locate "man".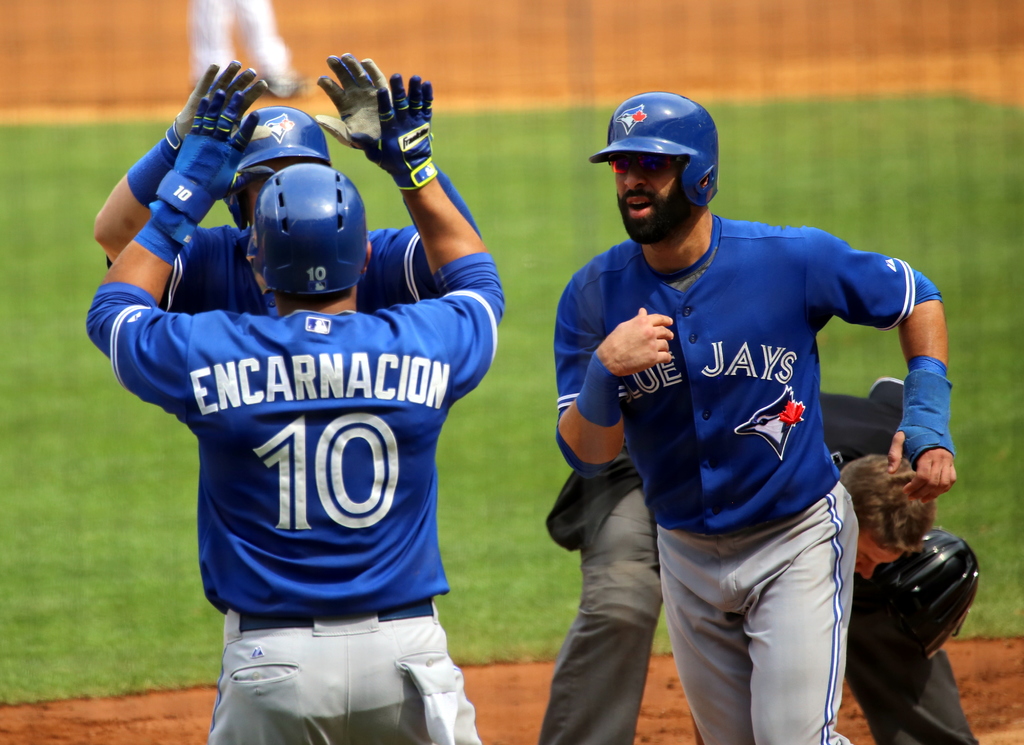
Bounding box: bbox=[87, 54, 501, 303].
